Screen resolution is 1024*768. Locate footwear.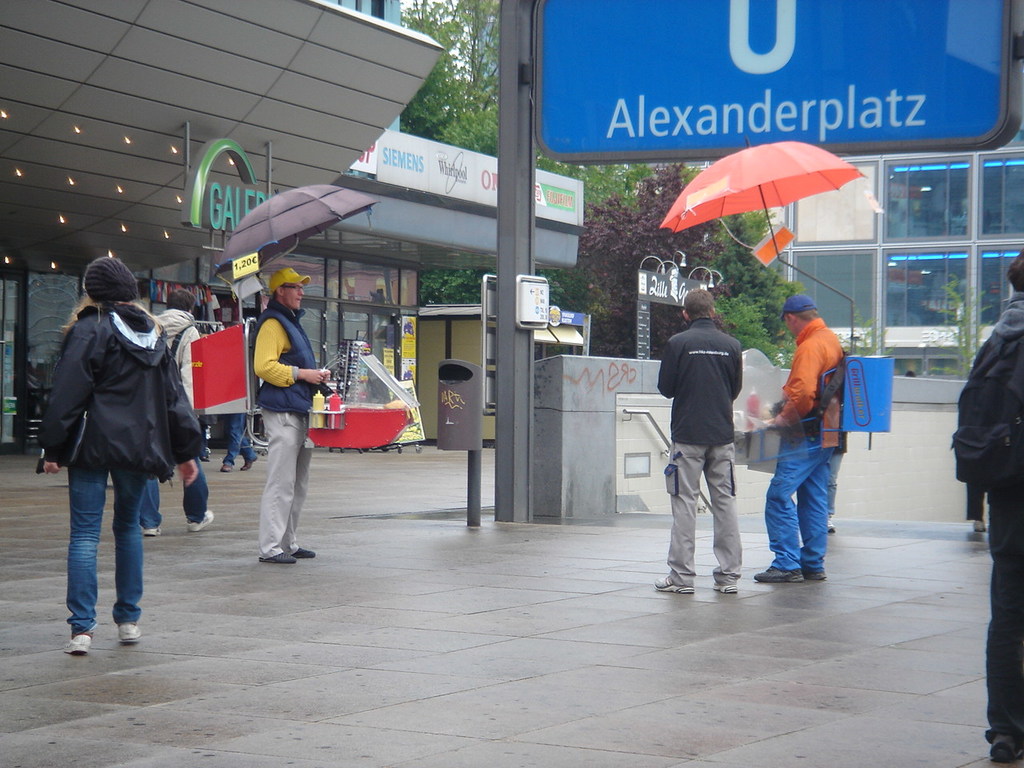
<bbox>185, 508, 213, 534</bbox>.
